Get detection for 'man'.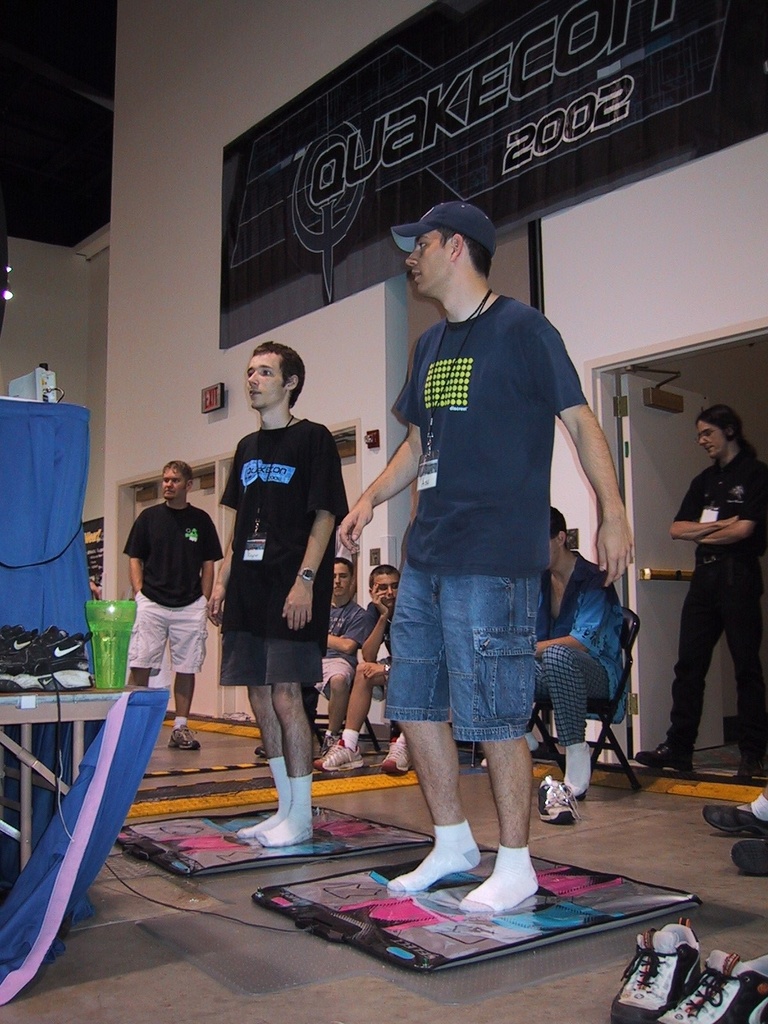
Detection: 122:456:227:748.
